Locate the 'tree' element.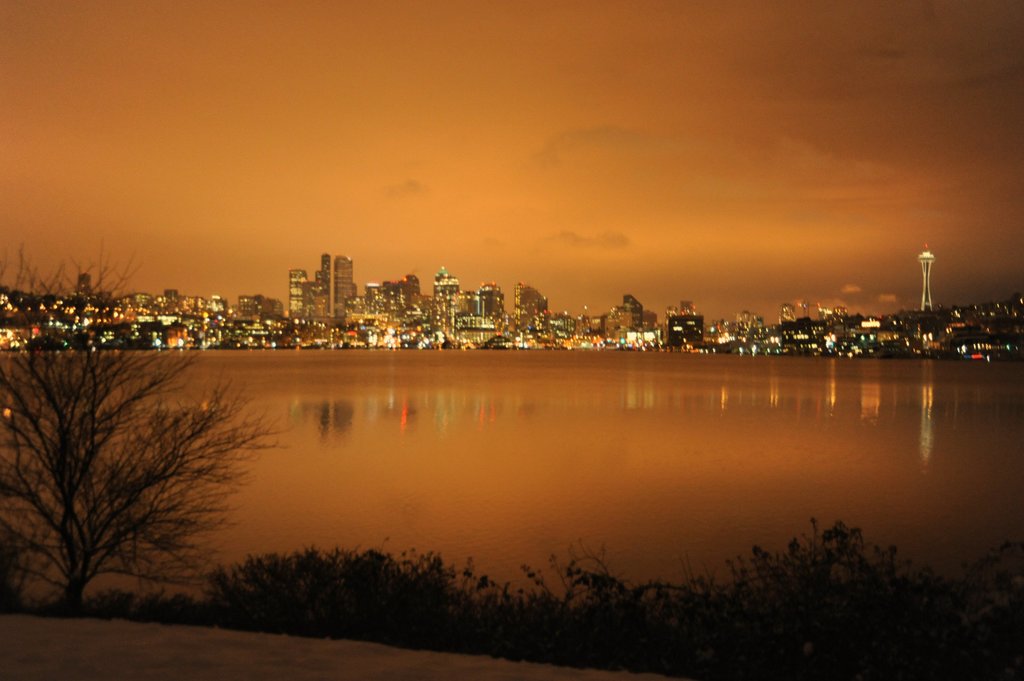
Element bbox: region(0, 241, 284, 620).
